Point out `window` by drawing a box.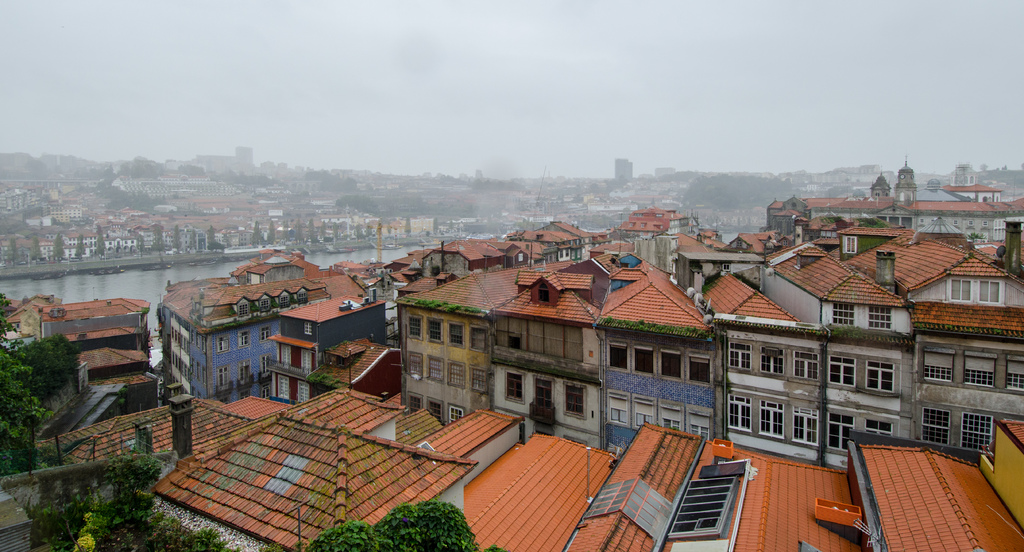
(949,280,970,305).
